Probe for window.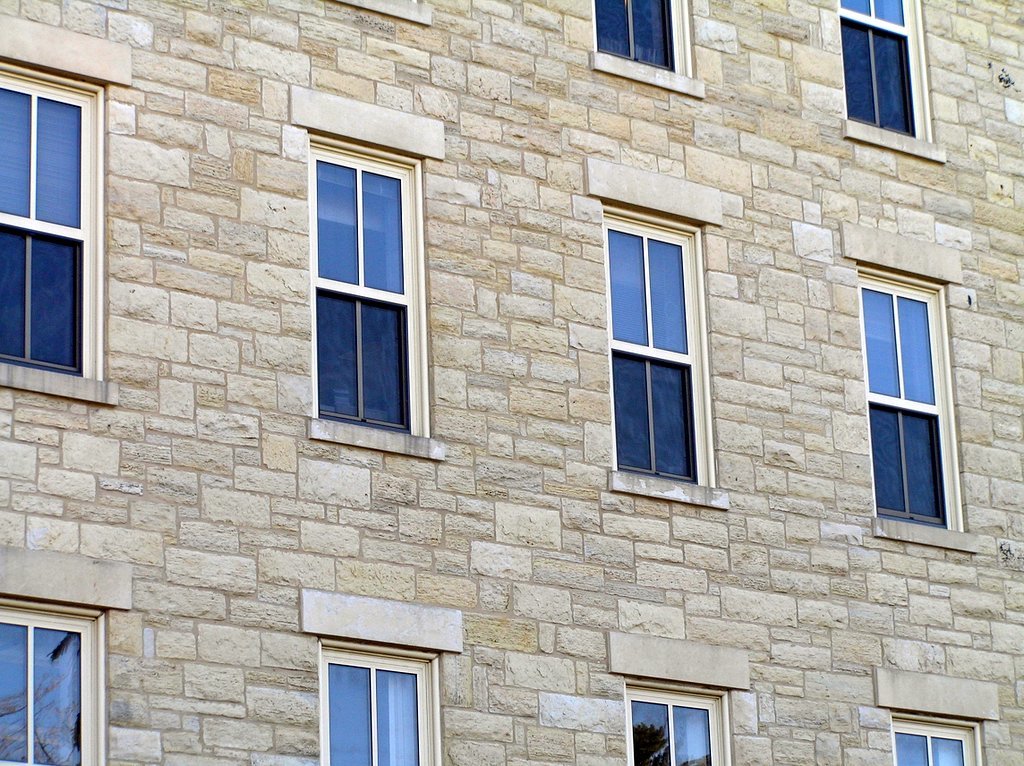
Probe result: select_region(0, 598, 111, 765).
